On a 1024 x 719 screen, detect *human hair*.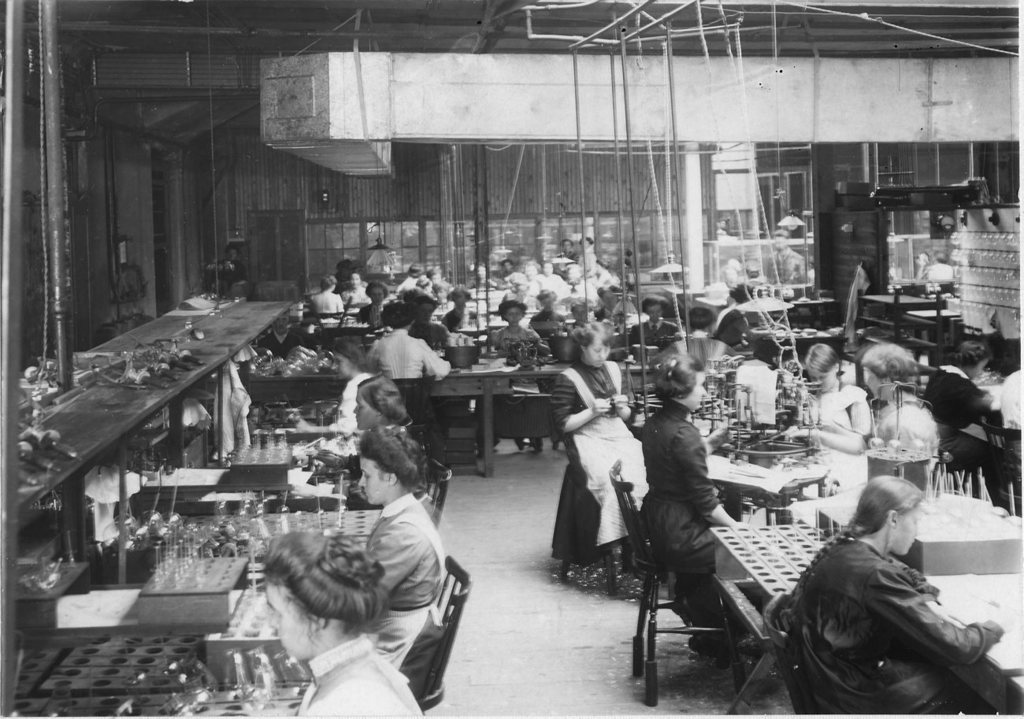
pyautogui.locateOnScreen(328, 335, 373, 372).
